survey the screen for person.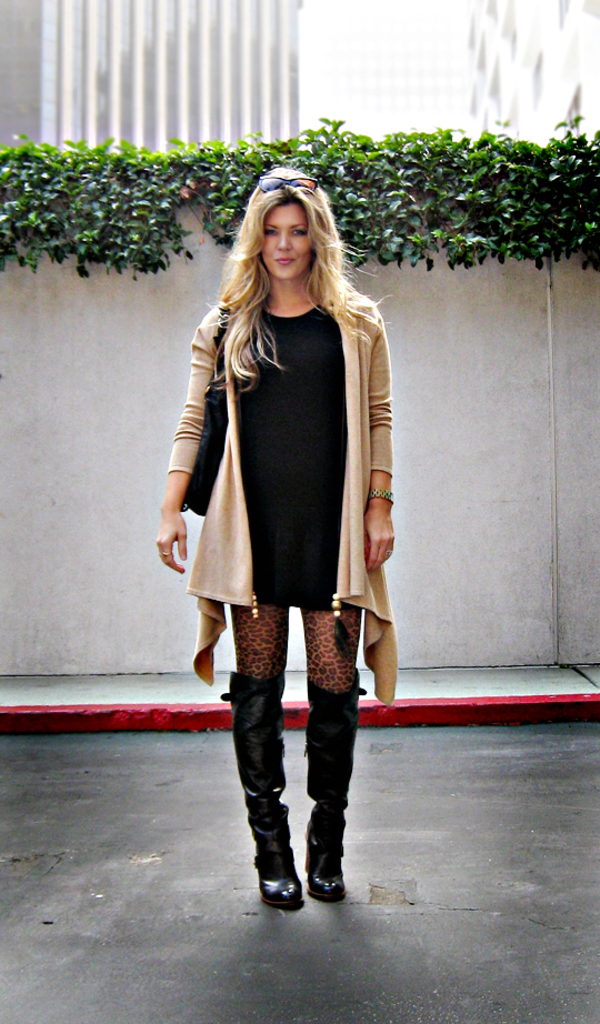
Survey found: (156,167,399,902).
